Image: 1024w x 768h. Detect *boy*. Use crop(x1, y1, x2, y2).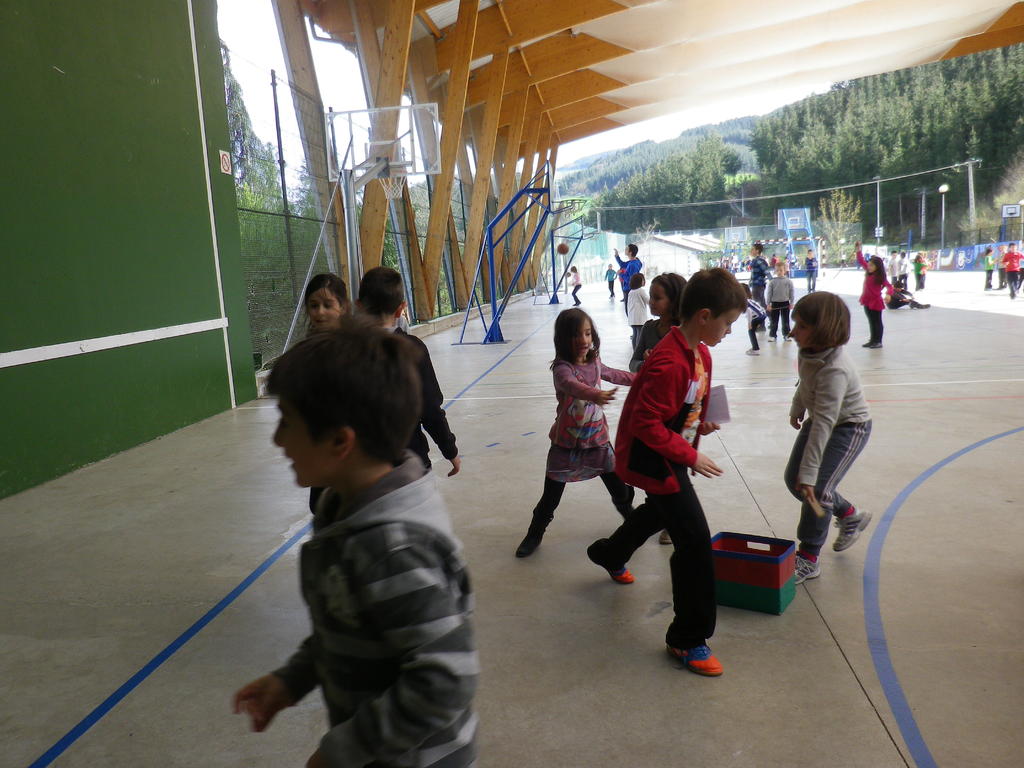
crop(804, 249, 817, 291).
